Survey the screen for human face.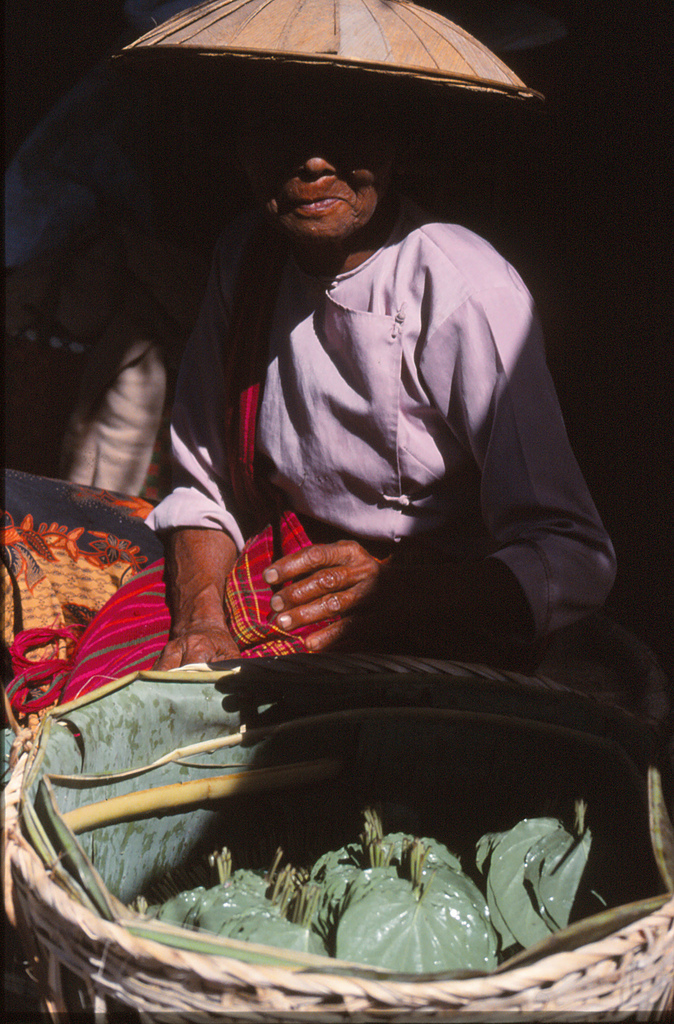
Survey found: detection(250, 94, 393, 244).
